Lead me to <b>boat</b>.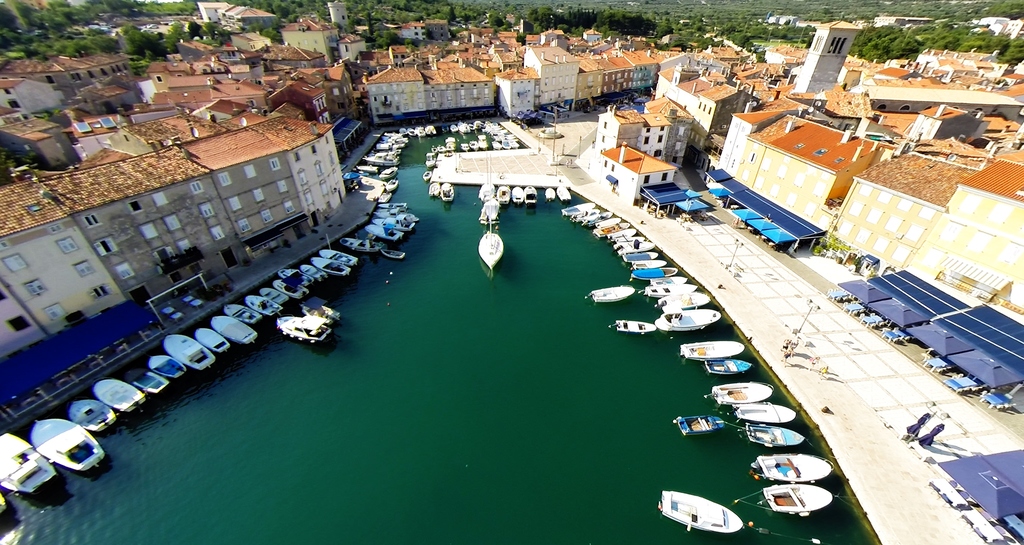
Lead to <bbox>243, 294, 283, 324</bbox>.
